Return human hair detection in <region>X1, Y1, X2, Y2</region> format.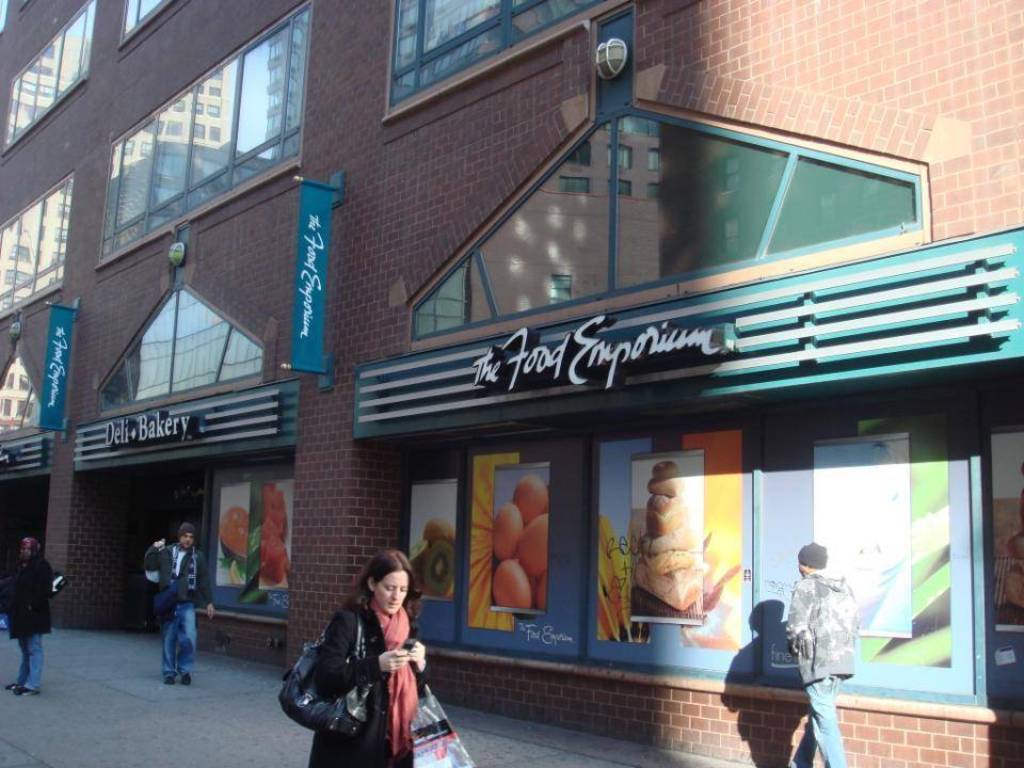
<region>19, 535, 42, 562</region>.
